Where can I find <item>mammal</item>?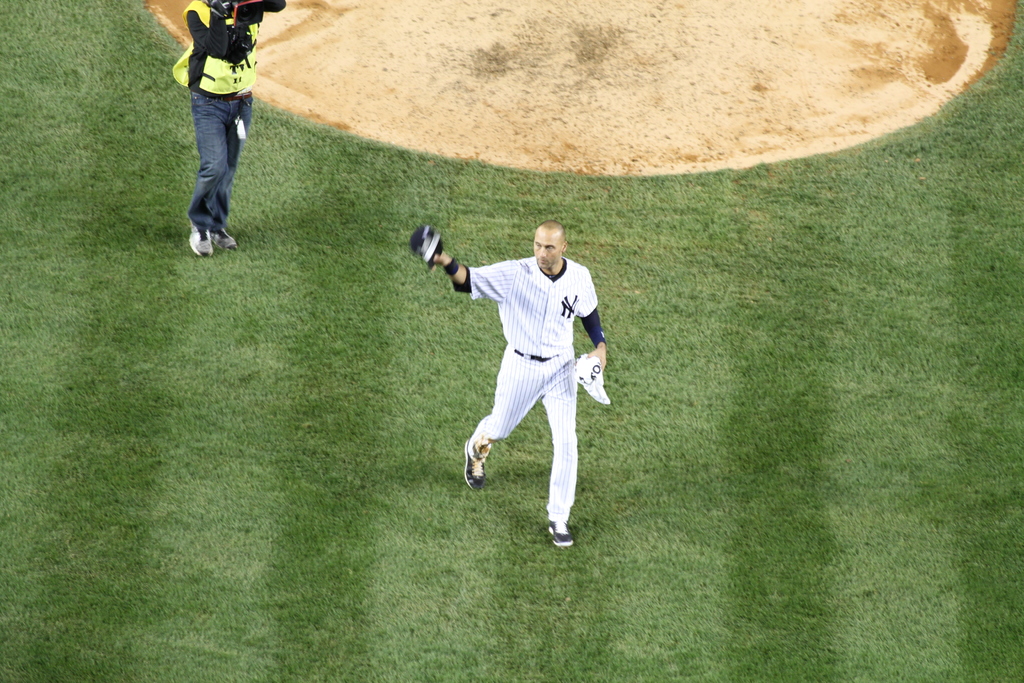
You can find it at select_region(429, 198, 609, 561).
